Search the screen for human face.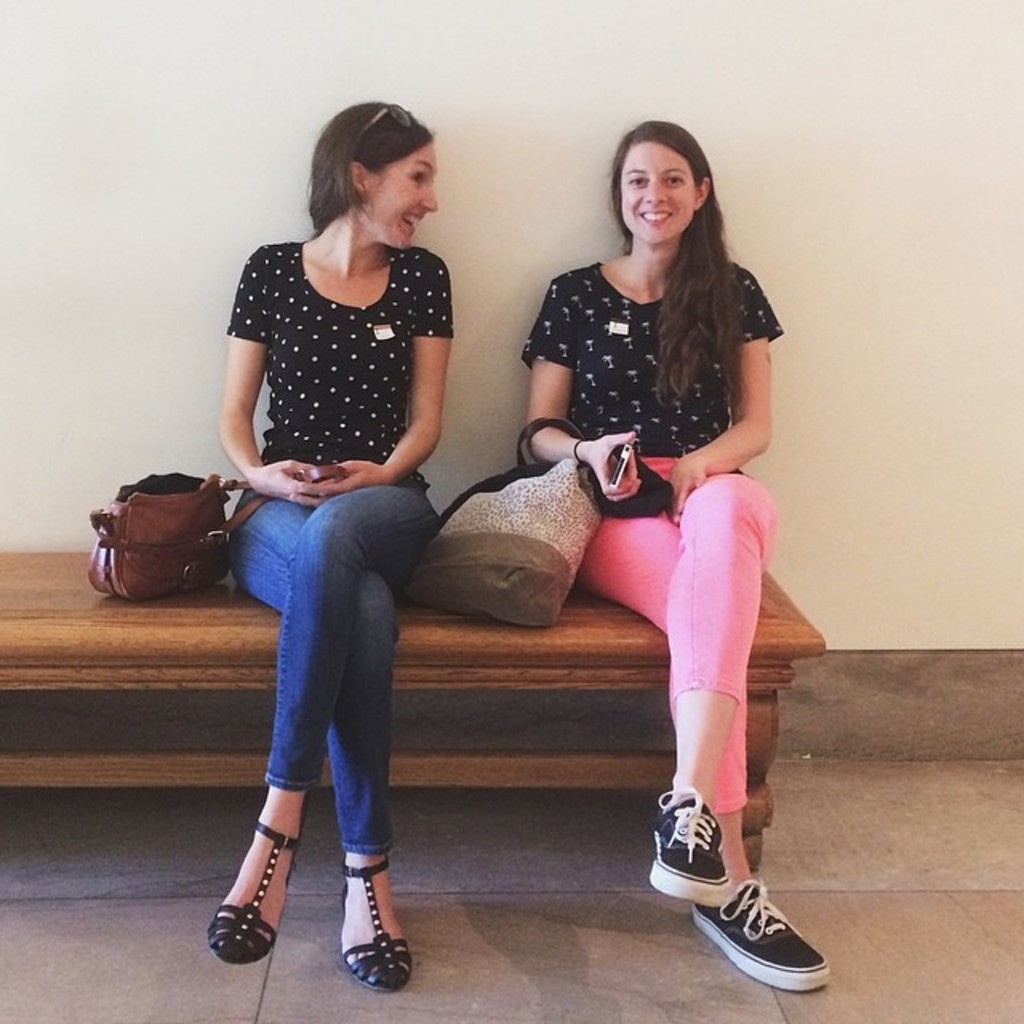
Found at x1=360, y1=142, x2=435, y2=250.
